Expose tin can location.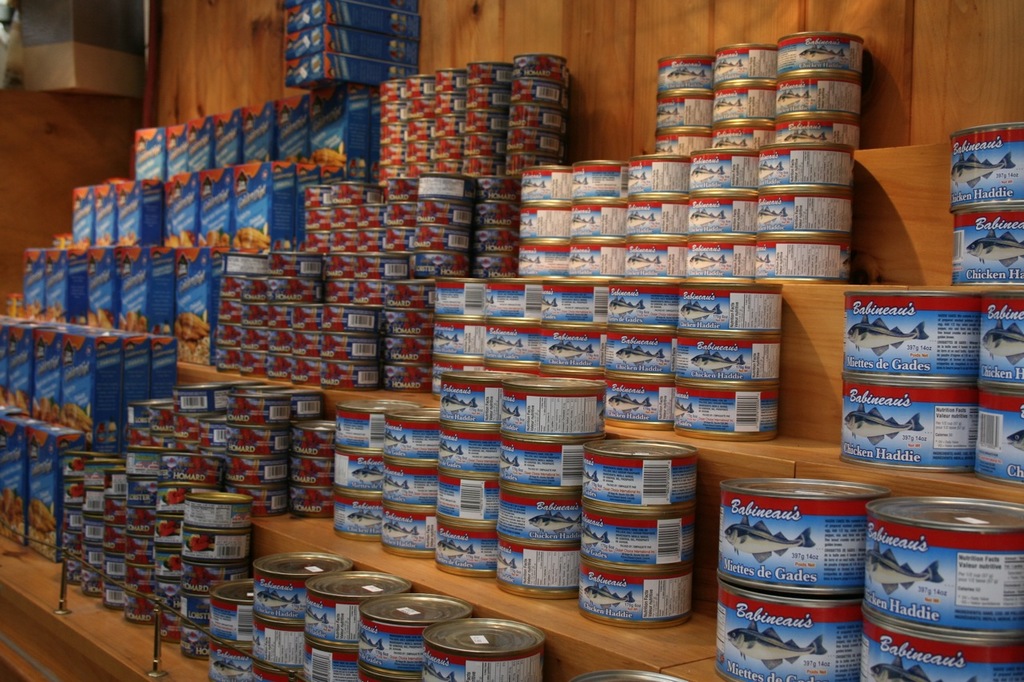
Exposed at [left=620, top=190, right=686, bottom=240].
